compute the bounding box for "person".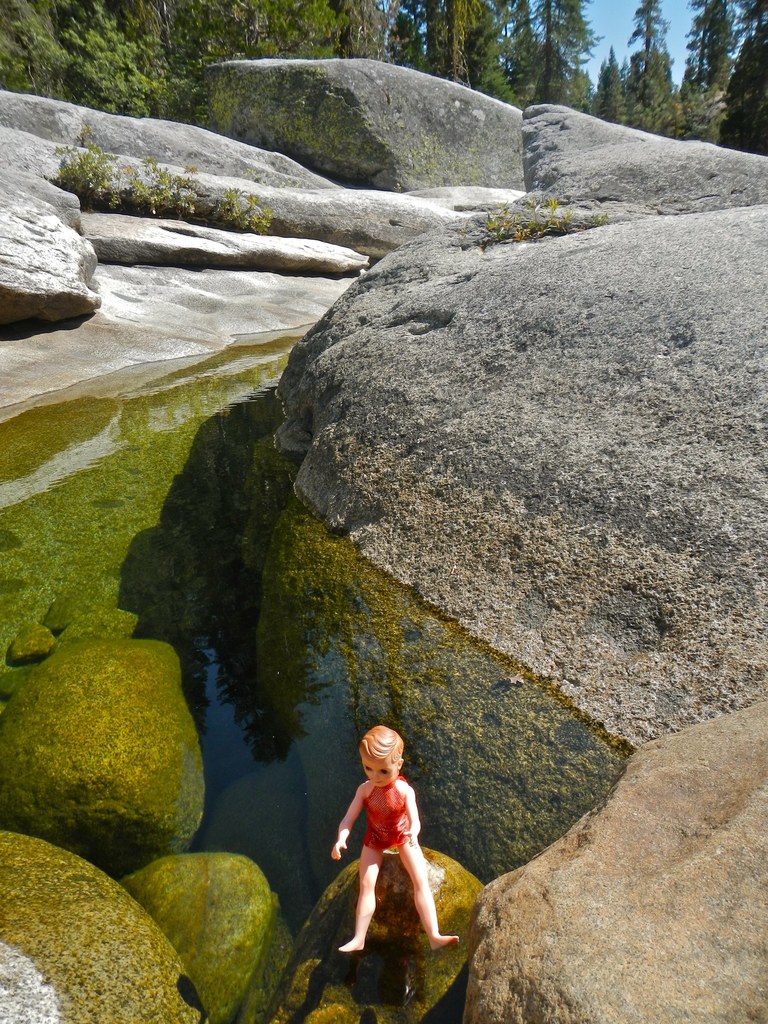
select_region(327, 727, 465, 949).
